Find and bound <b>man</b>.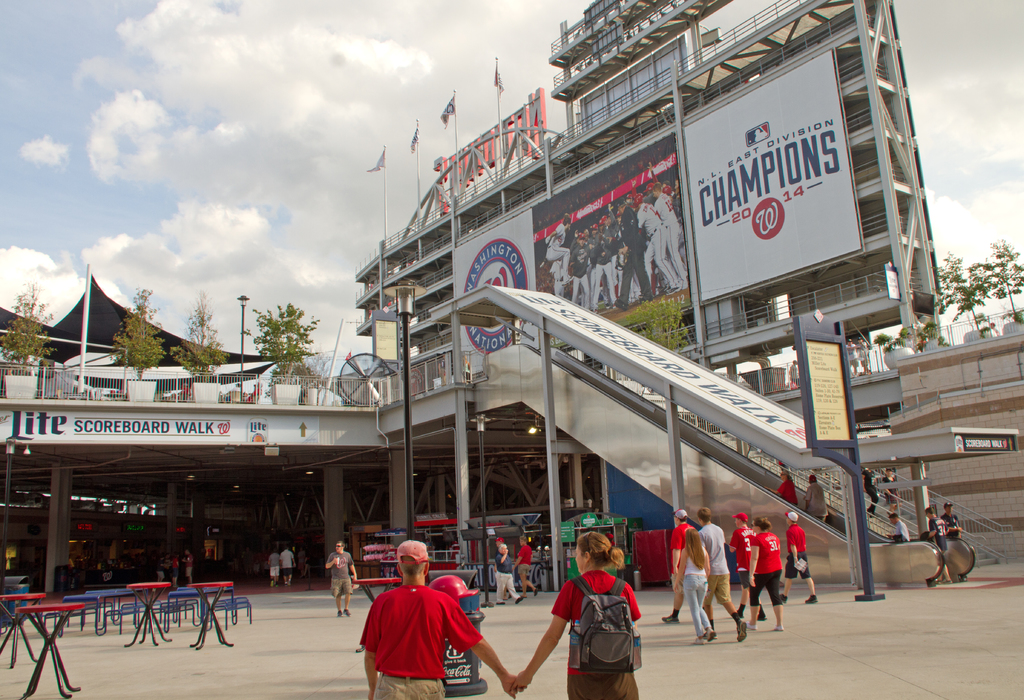
Bound: 845, 338, 858, 378.
